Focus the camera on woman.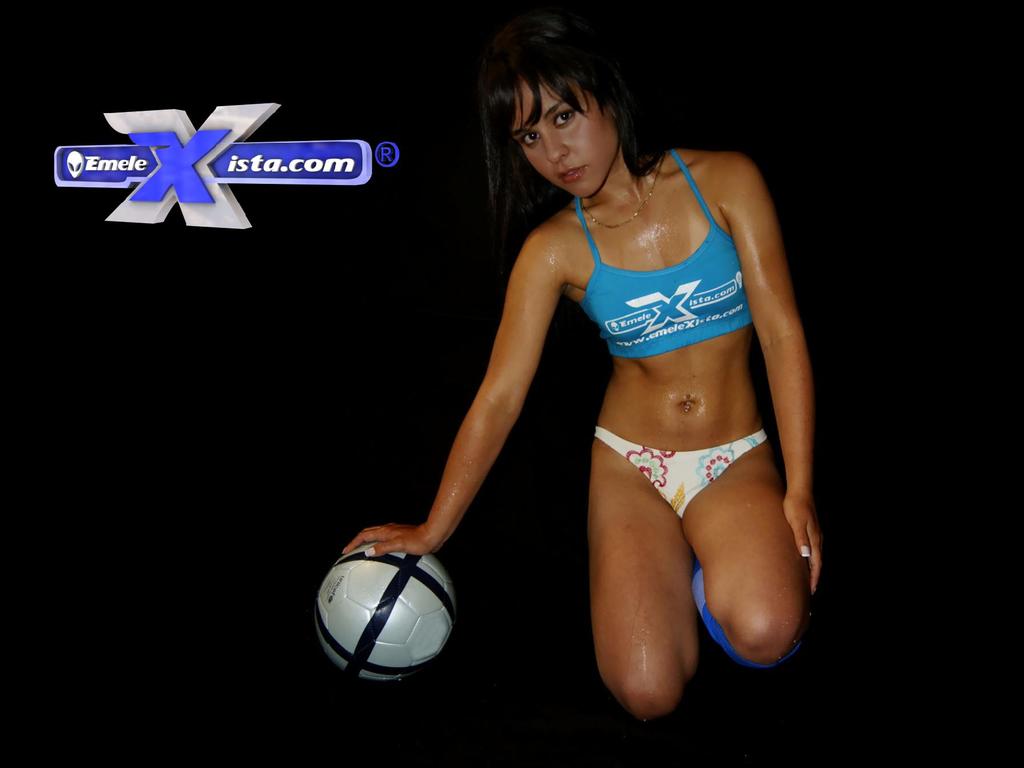
Focus region: l=386, t=8, r=812, b=762.
